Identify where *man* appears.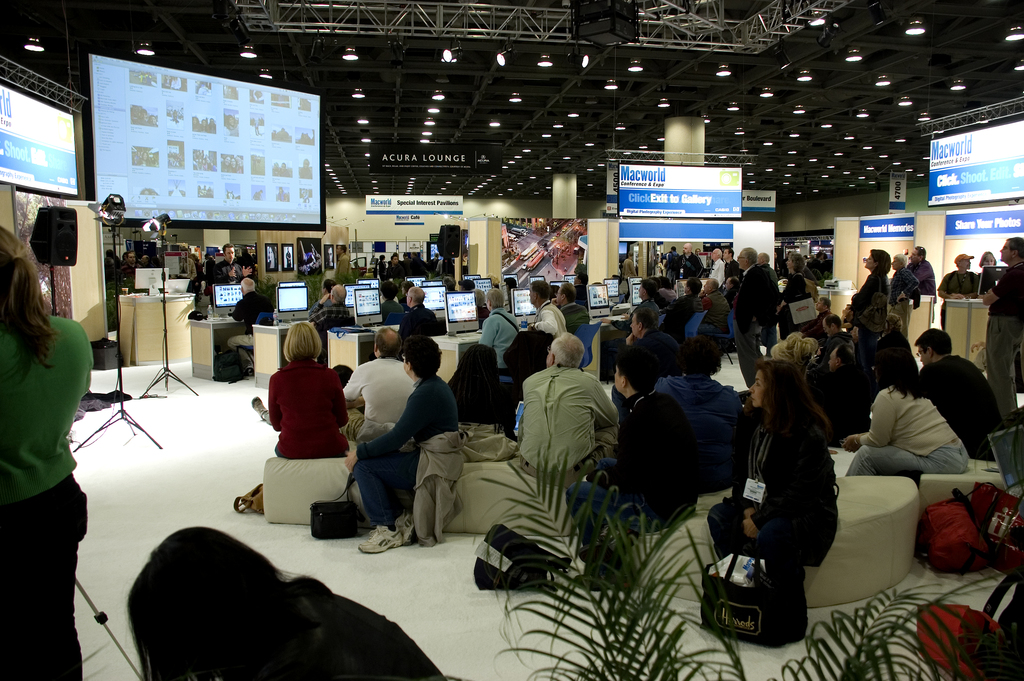
Appears at box=[914, 324, 1004, 458].
